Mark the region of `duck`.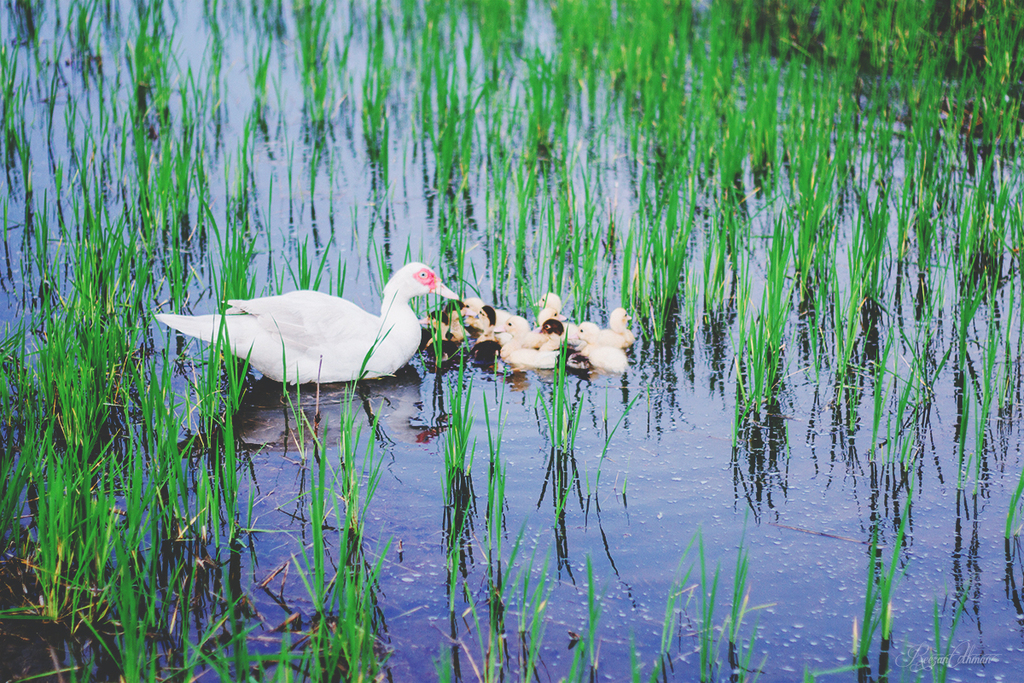
Region: box(149, 260, 457, 383).
